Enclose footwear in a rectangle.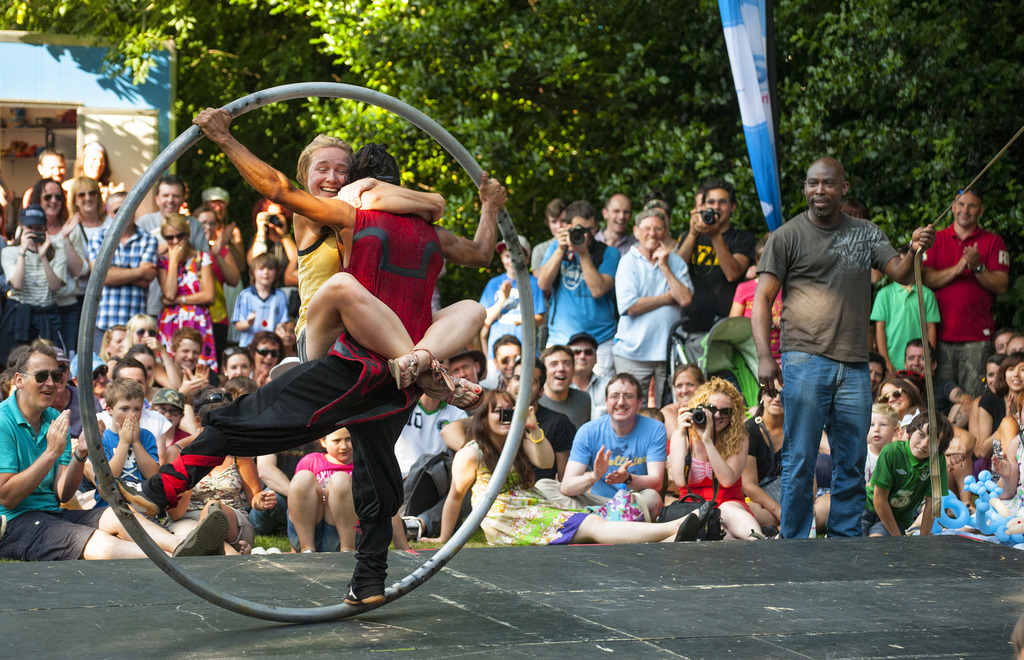
x1=252, y1=546, x2=266, y2=556.
